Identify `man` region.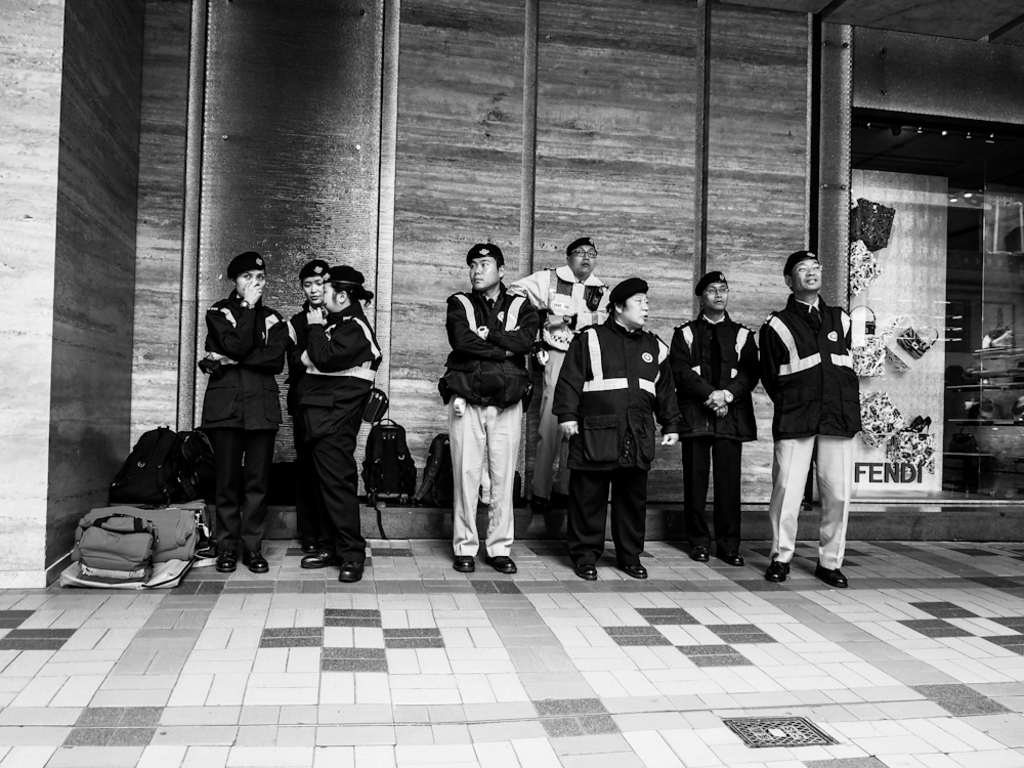
Region: left=754, top=252, right=861, bottom=592.
